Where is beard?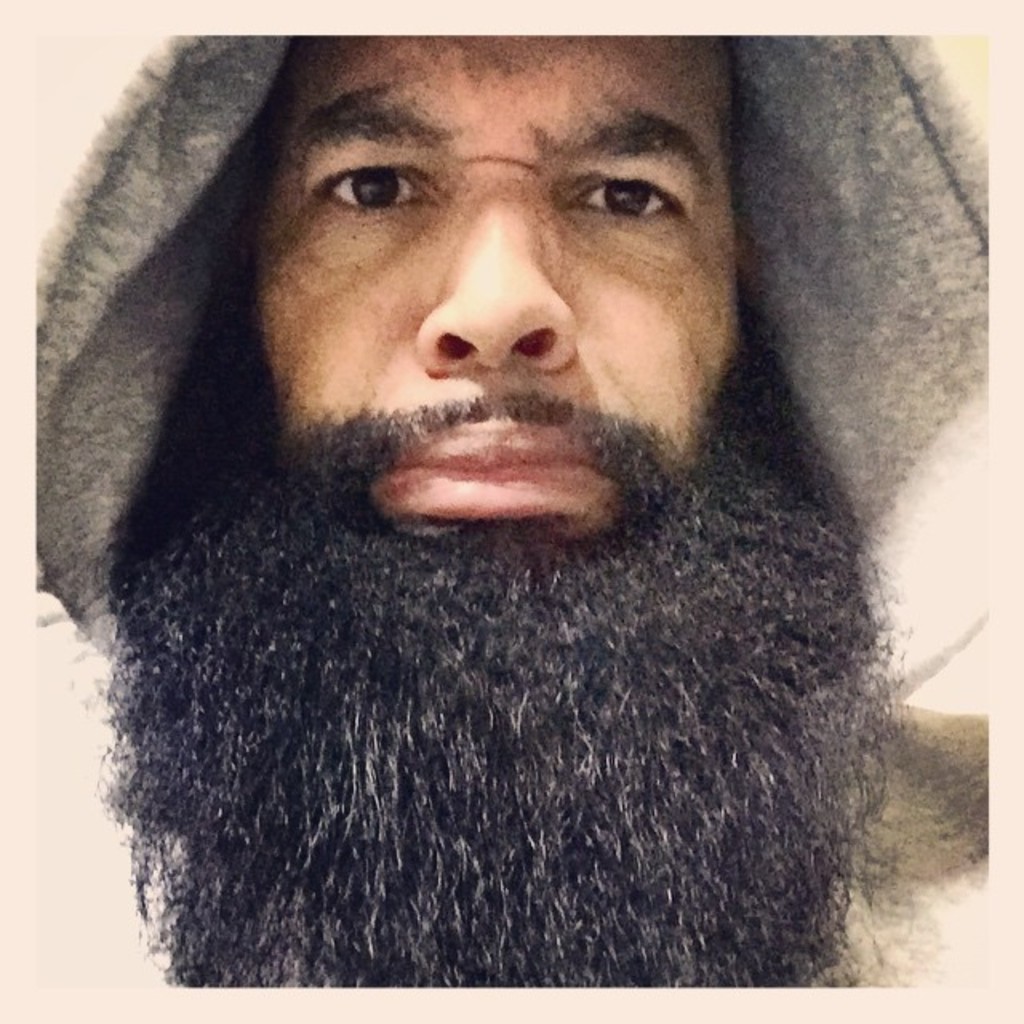
[64,328,912,990].
